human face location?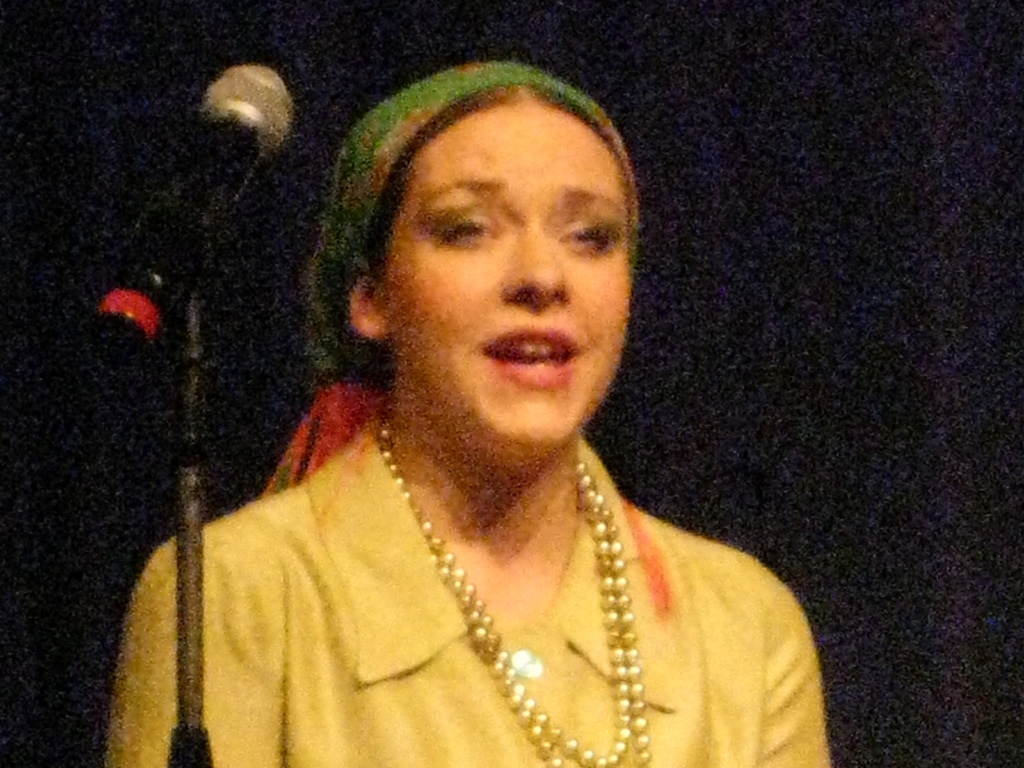
select_region(384, 93, 630, 463)
